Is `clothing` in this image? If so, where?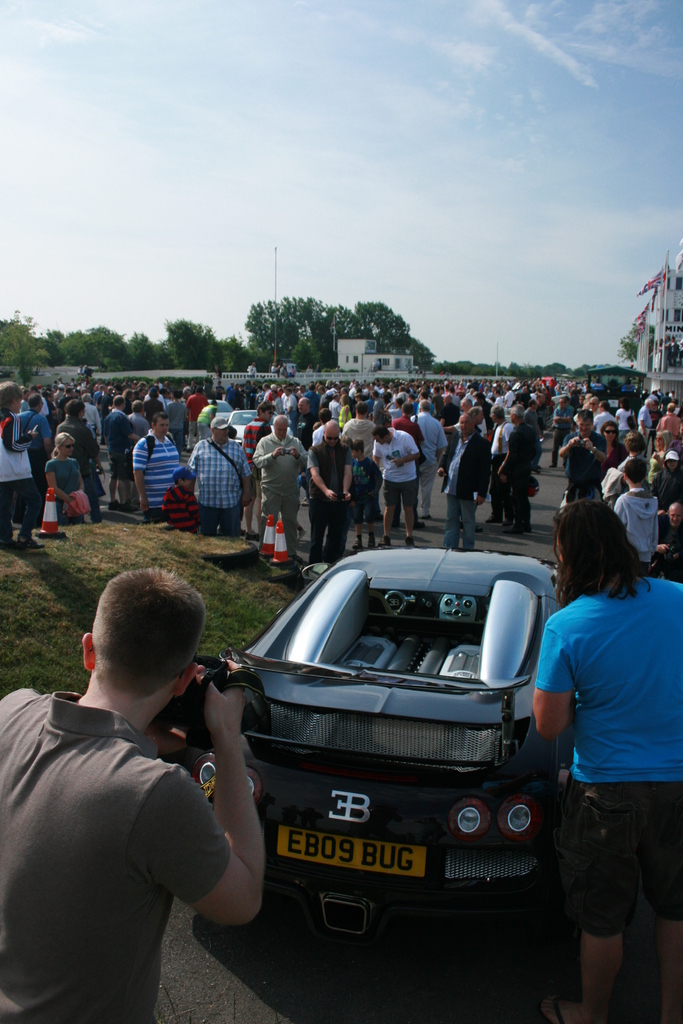
Yes, at bbox=[44, 397, 58, 412].
